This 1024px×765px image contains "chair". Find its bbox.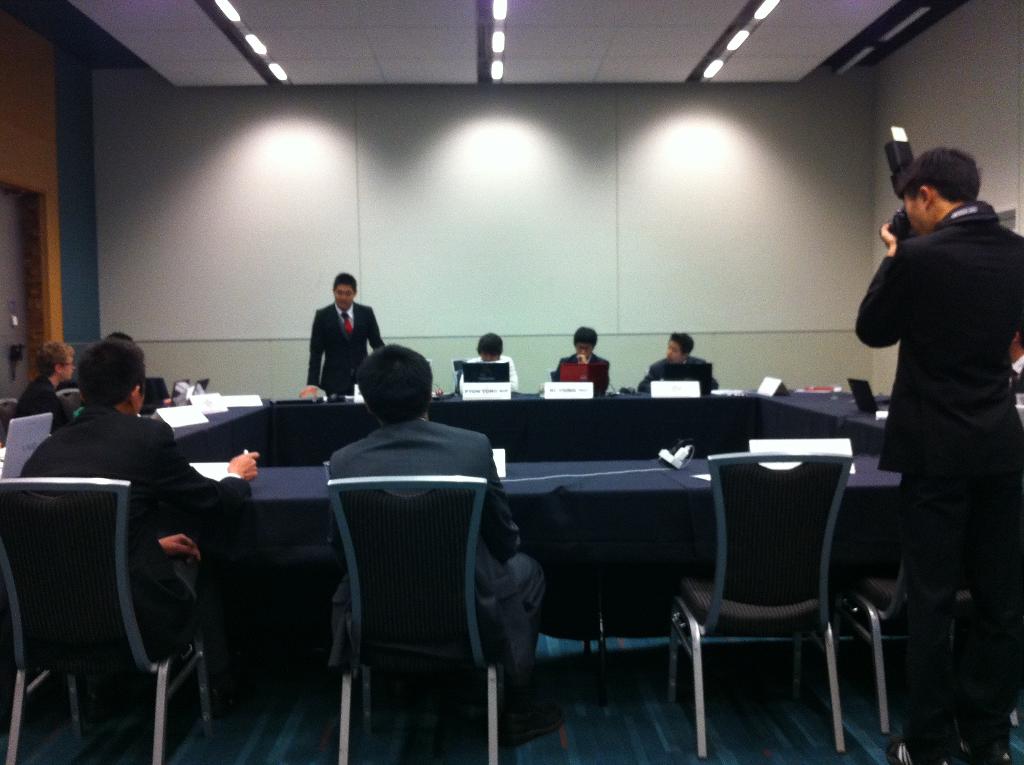
pyautogui.locateOnScreen(0, 396, 14, 449).
